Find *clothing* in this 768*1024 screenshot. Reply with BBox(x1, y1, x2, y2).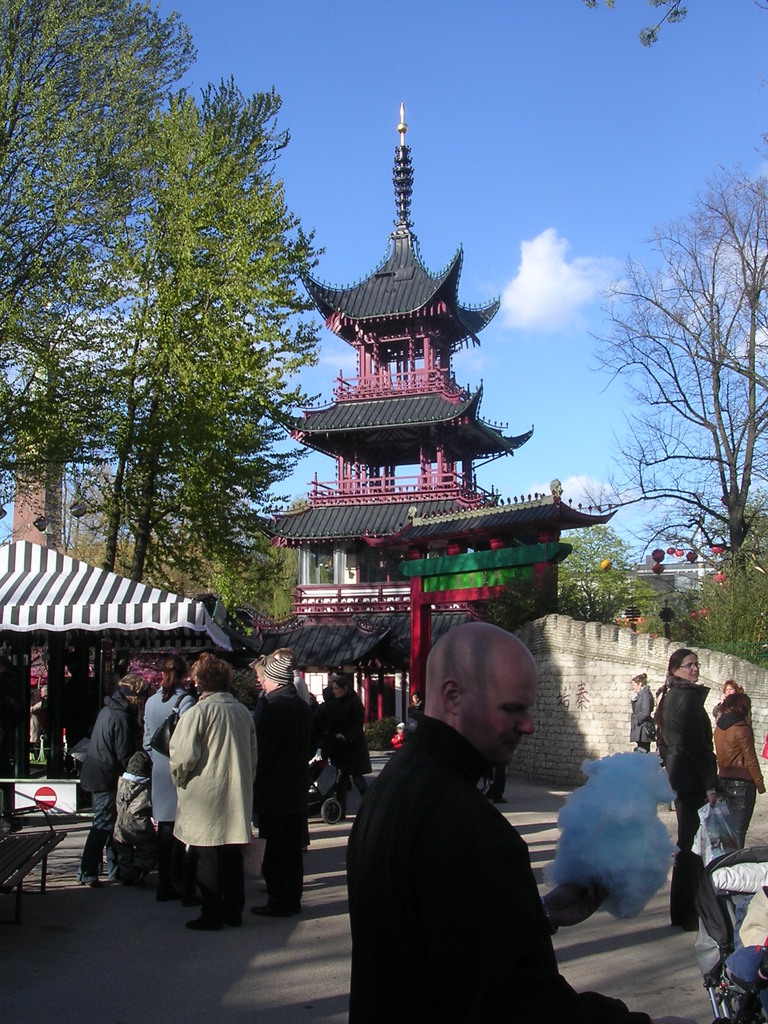
BBox(115, 769, 152, 872).
